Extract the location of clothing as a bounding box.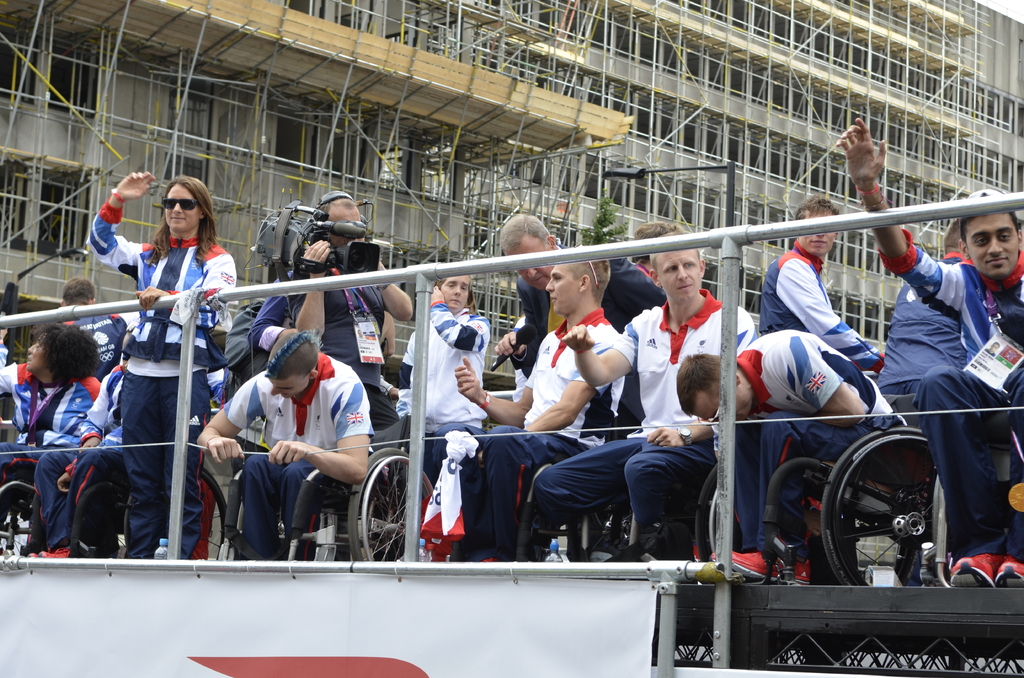
box(513, 252, 666, 531).
